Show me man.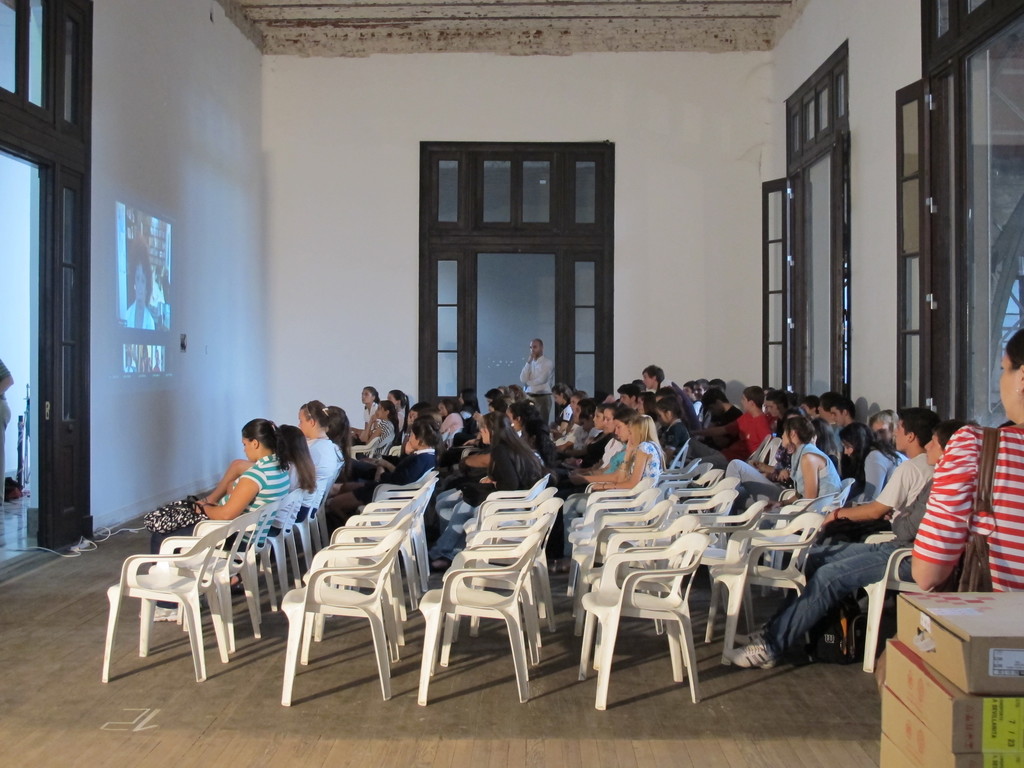
man is here: bbox=(735, 402, 924, 673).
